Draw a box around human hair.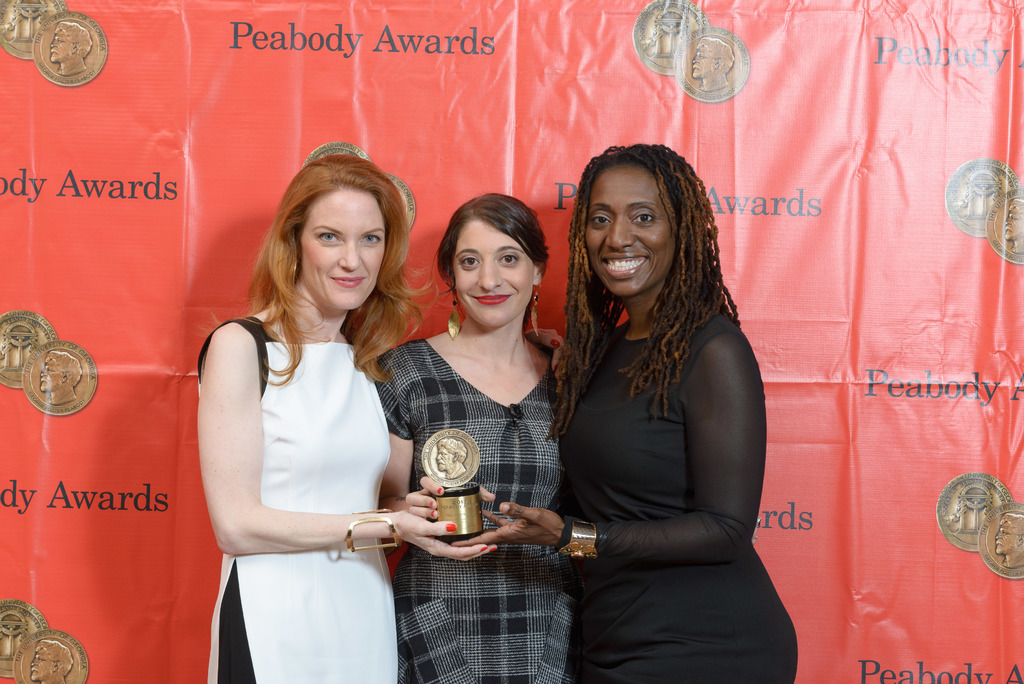
[x1=561, y1=134, x2=727, y2=391].
